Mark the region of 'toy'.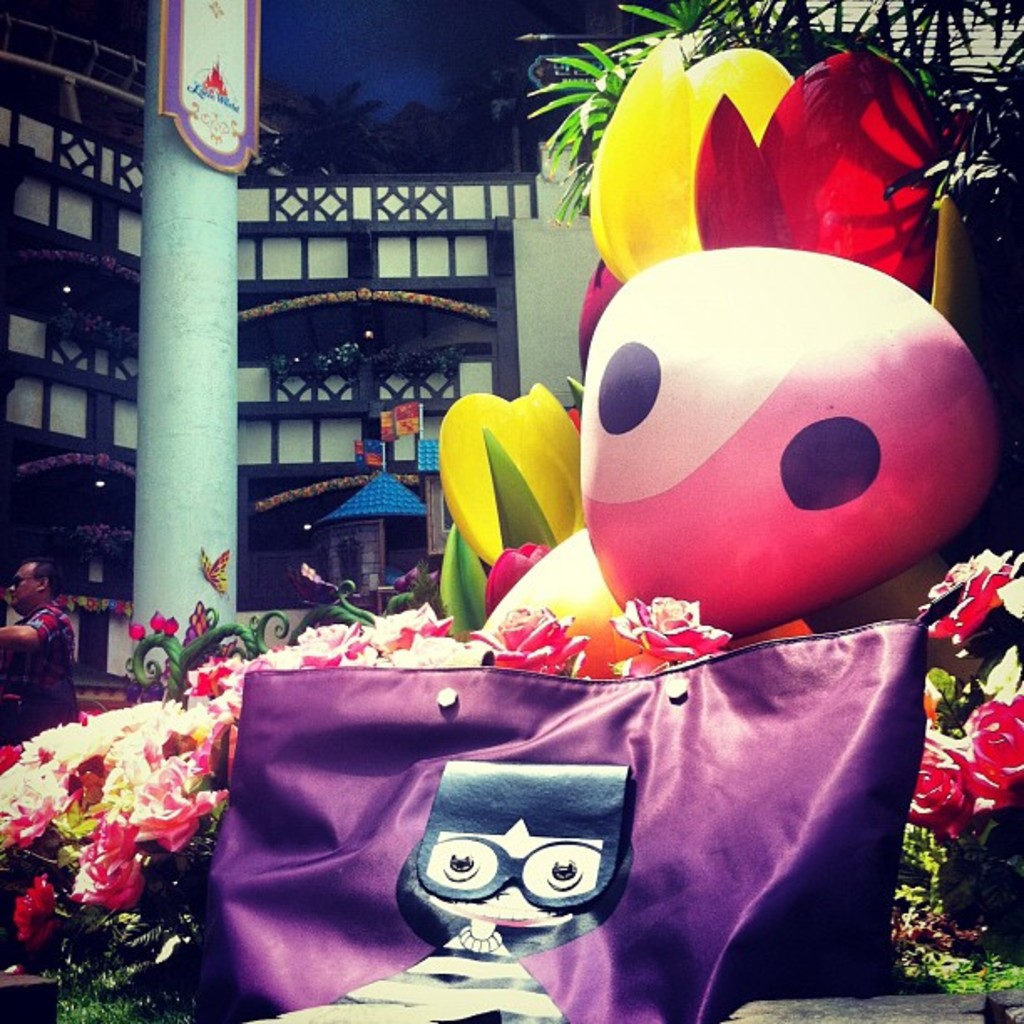
Region: 475 512 808 684.
